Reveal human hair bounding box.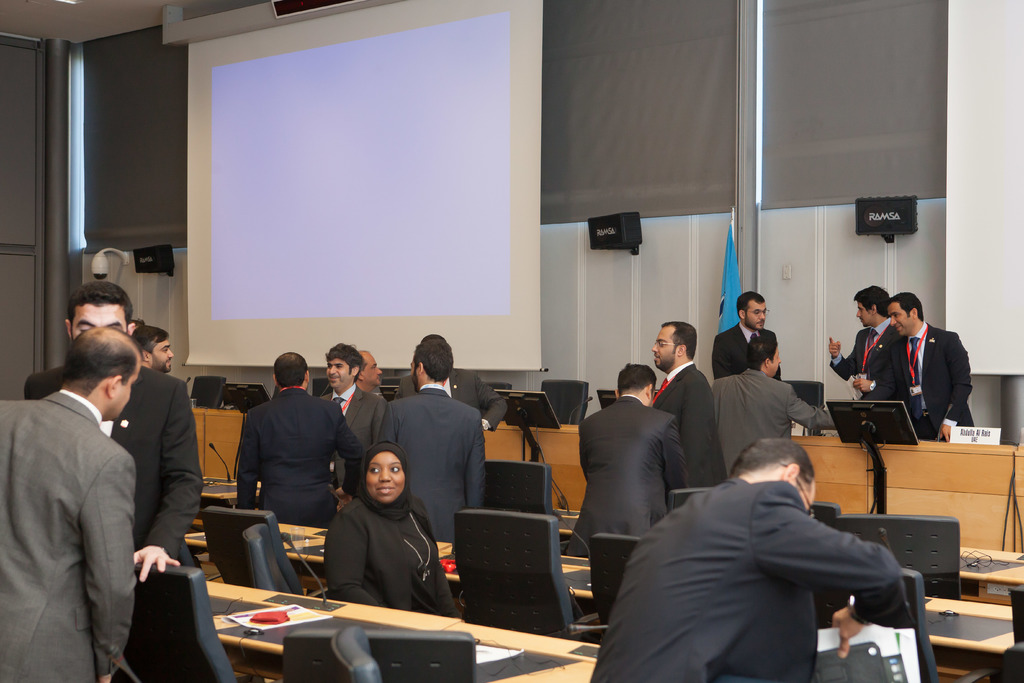
Revealed: pyautogui.locateOnScreen(65, 279, 129, 331).
